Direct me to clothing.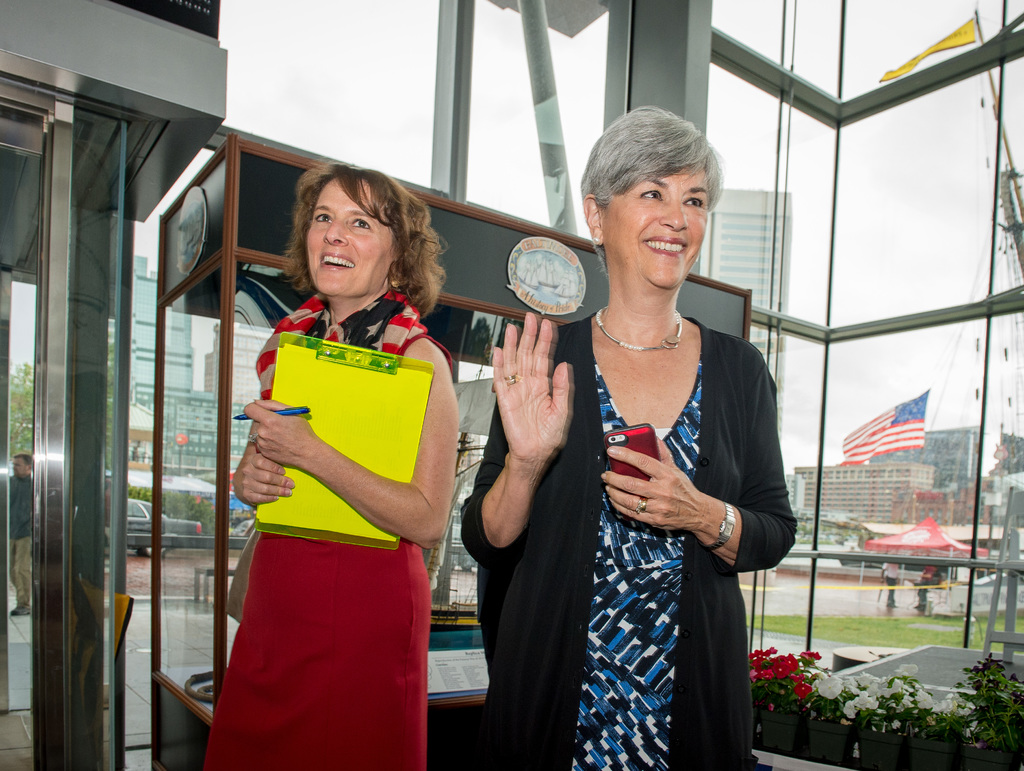
Direction: x1=460, y1=315, x2=798, y2=770.
